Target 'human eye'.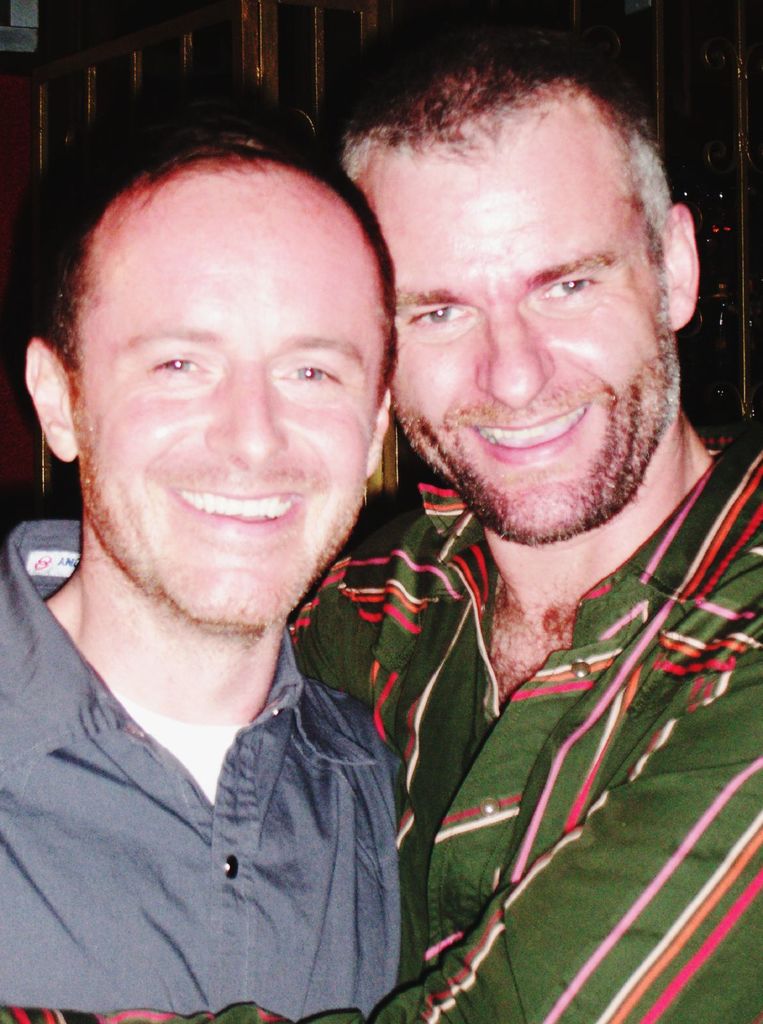
Target region: [147, 350, 216, 380].
